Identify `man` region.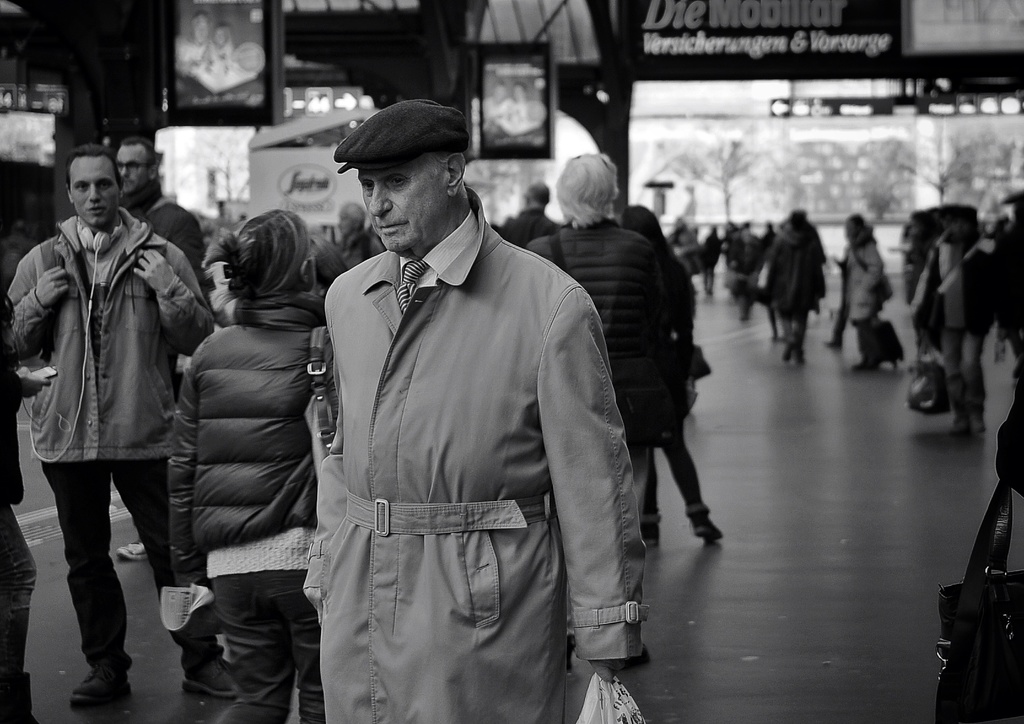
Region: [5,141,239,713].
